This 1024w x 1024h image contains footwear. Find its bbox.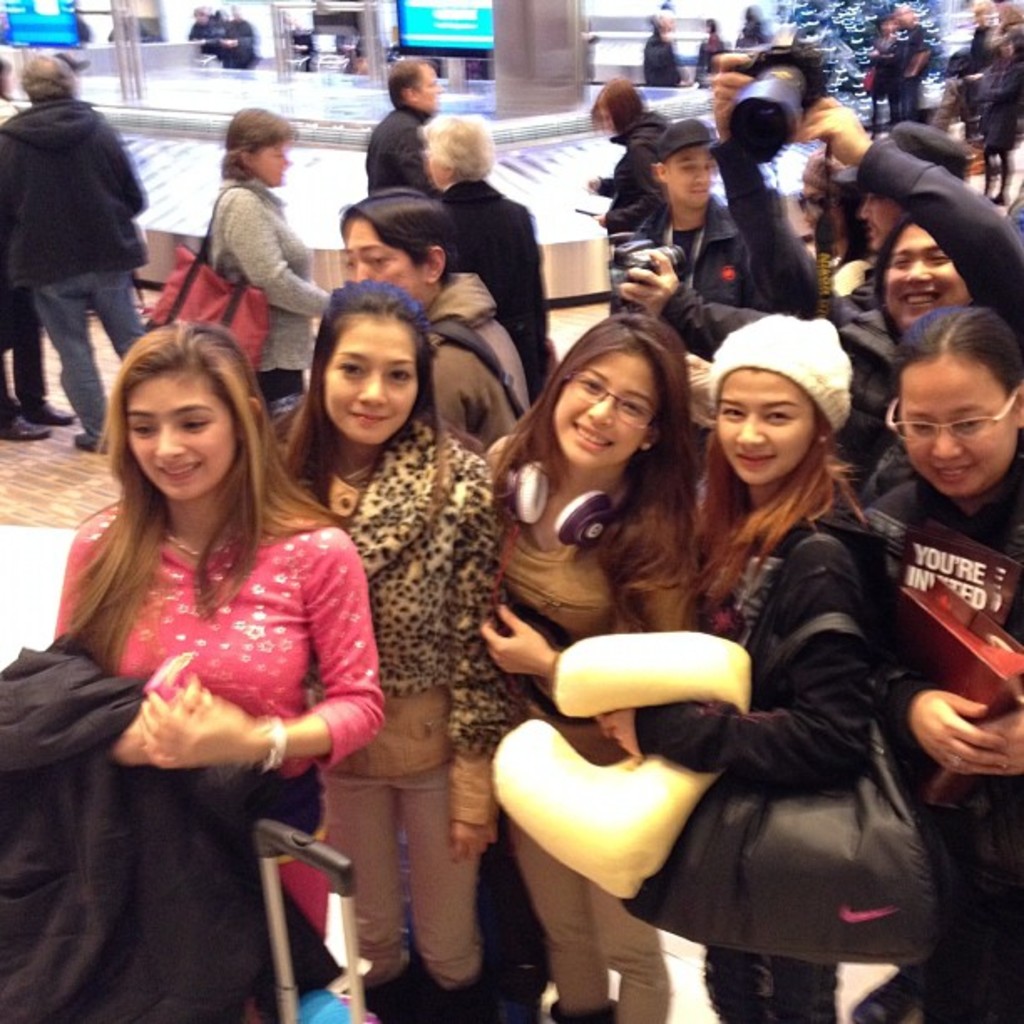
locate(28, 395, 77, 423).
